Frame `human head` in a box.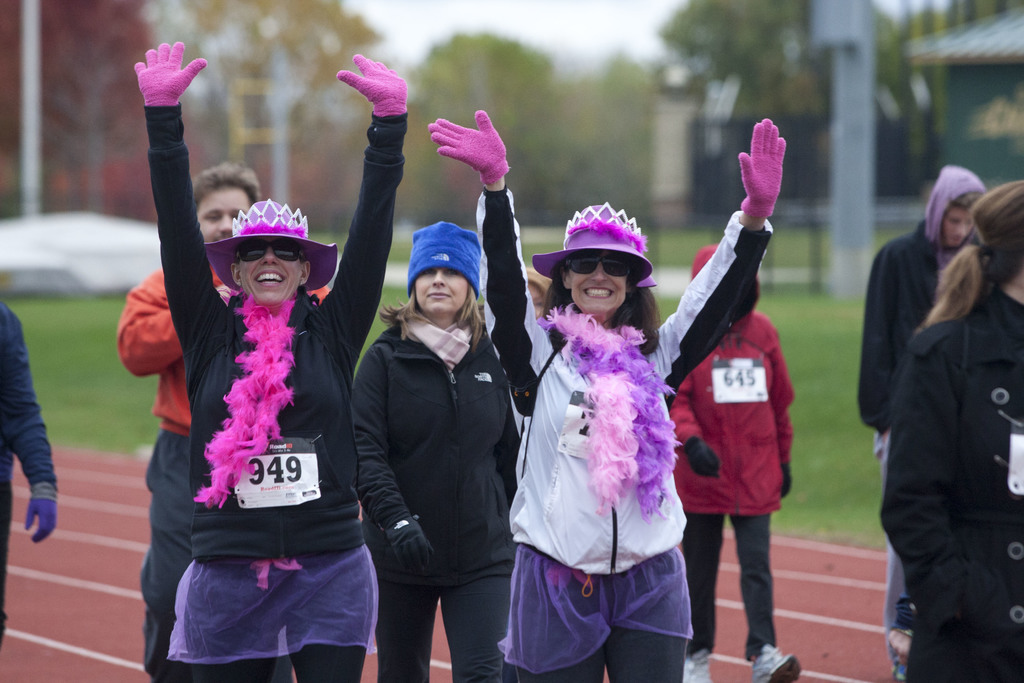
bbox=[521, 268, 554, 321].
